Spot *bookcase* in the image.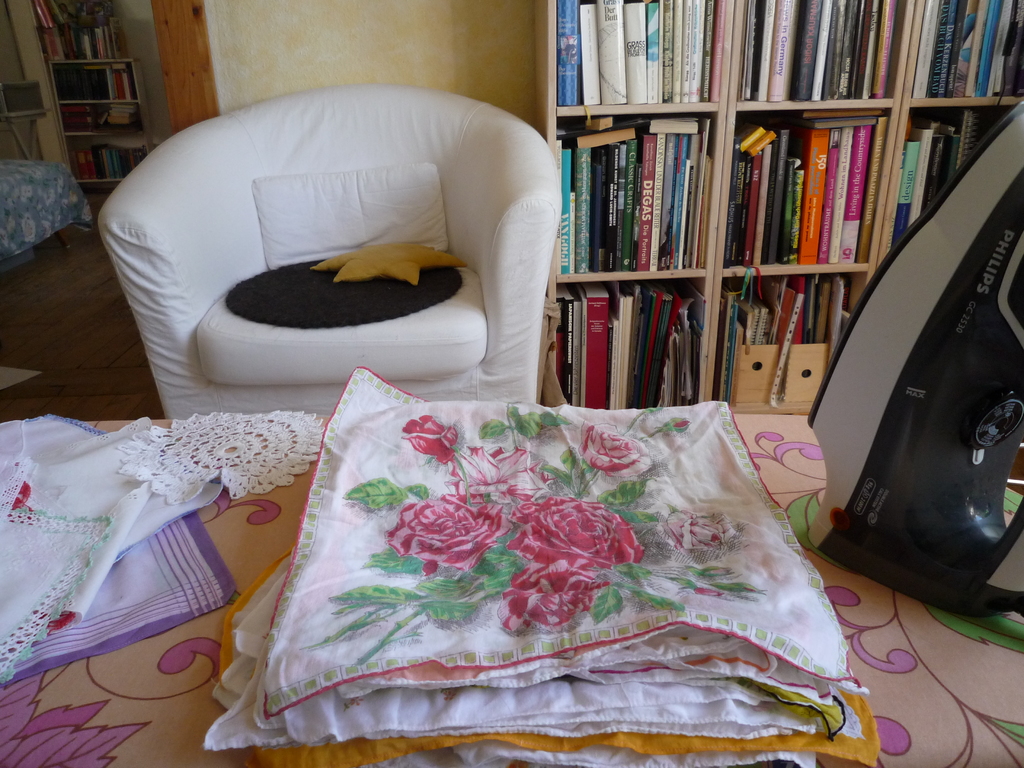
*bookcase* found at [29, 0, 161, 209].
